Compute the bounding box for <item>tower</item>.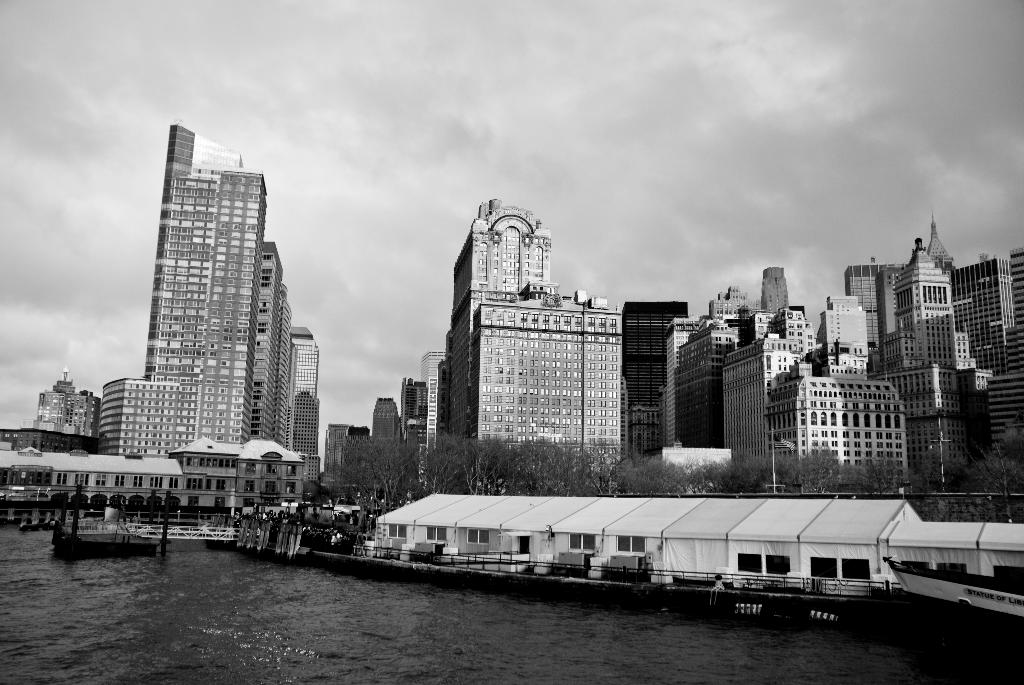
<box>402,374,428,445</box>.
